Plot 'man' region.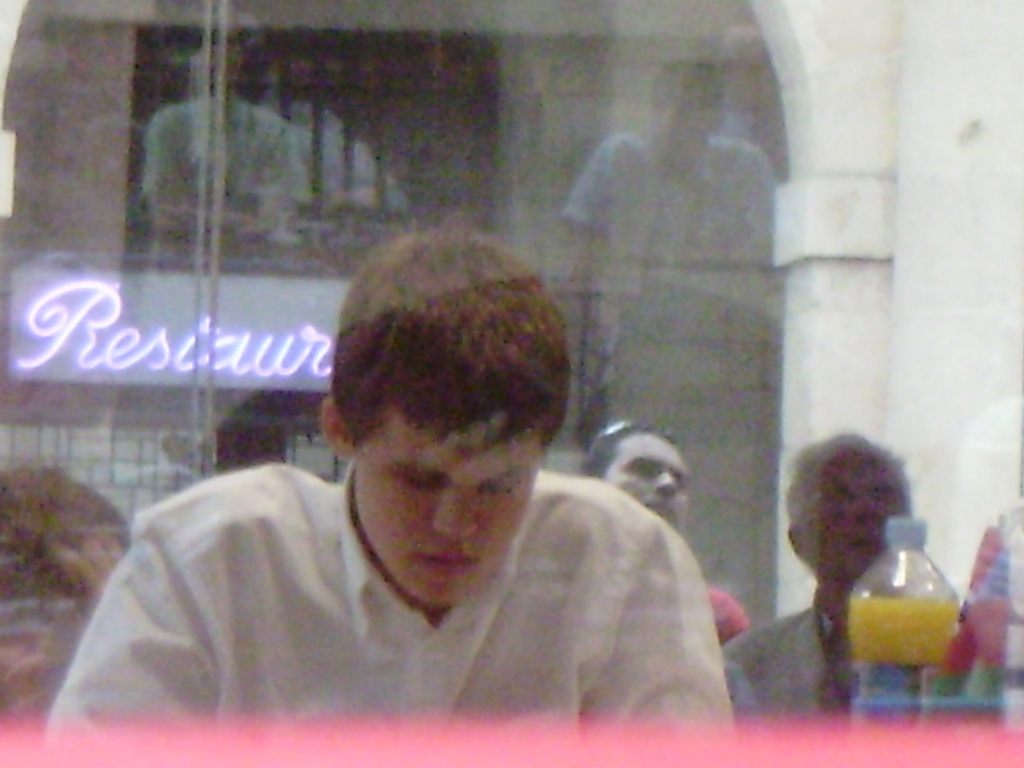
Plotted at bbox(723, 429, 952, 729).
